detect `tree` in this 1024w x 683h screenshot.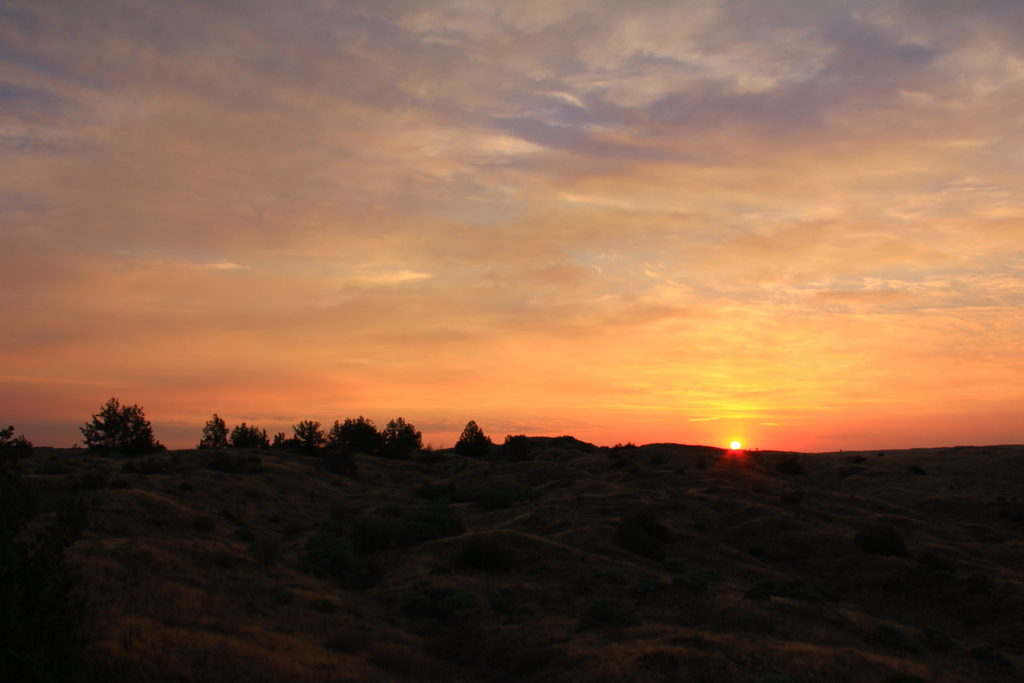
Detection: 70, 388, 148, 465.
